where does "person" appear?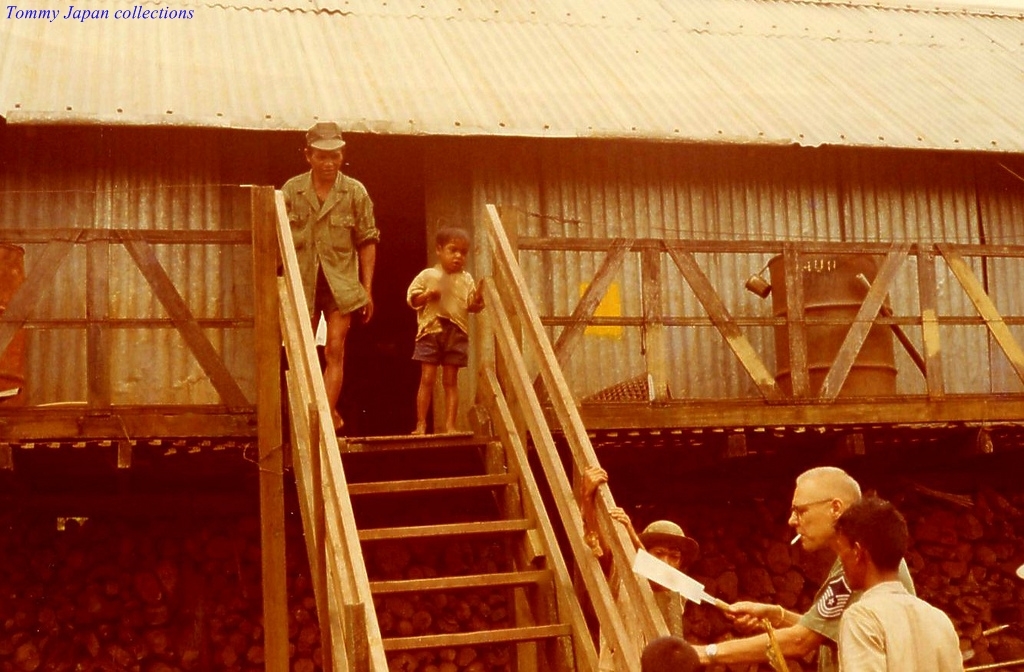
Appears at select_region(280, 122, 381, 440).
